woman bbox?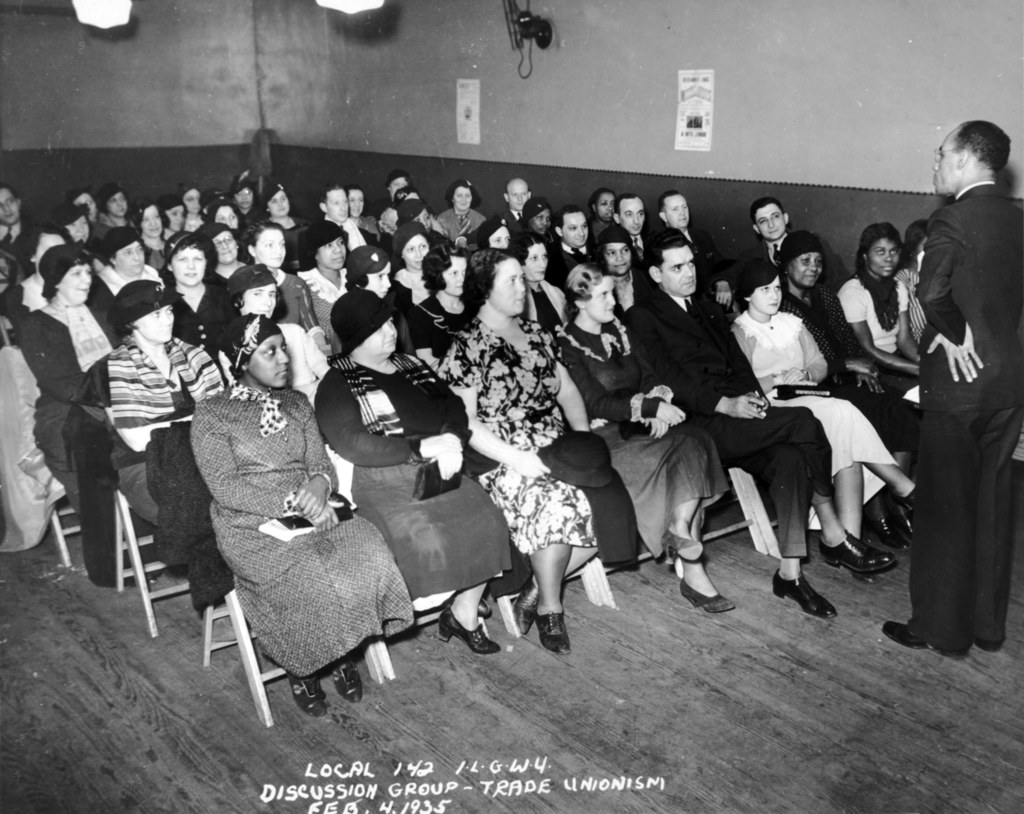
pyautogui.locateOnScreen(385, 221, 433, 300)
